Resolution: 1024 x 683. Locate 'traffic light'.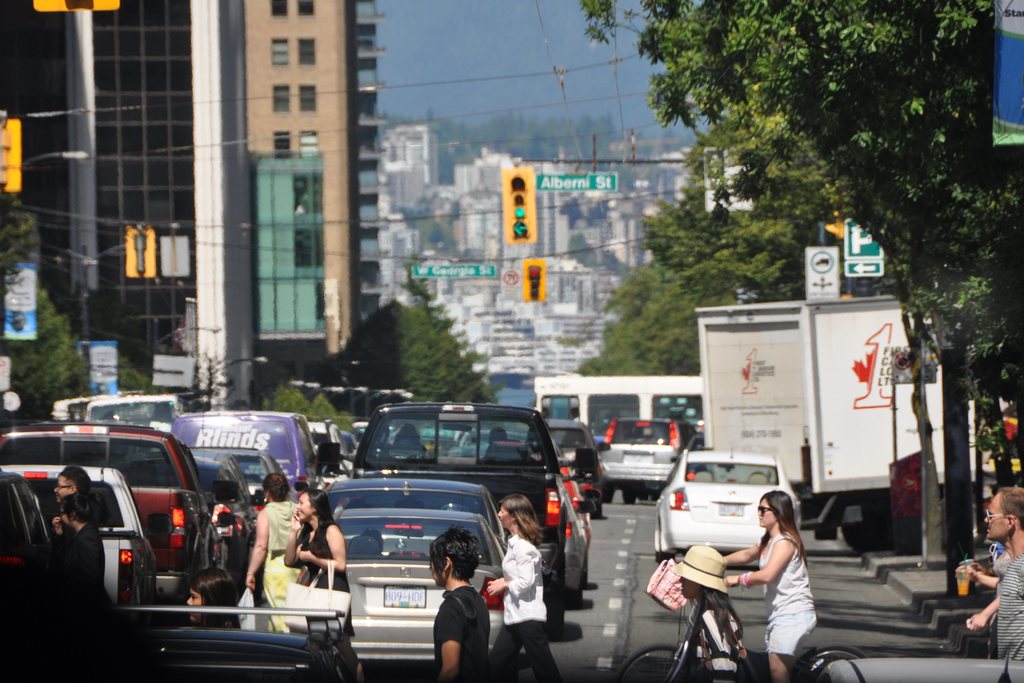
locate(499, 168, 536, 247).
